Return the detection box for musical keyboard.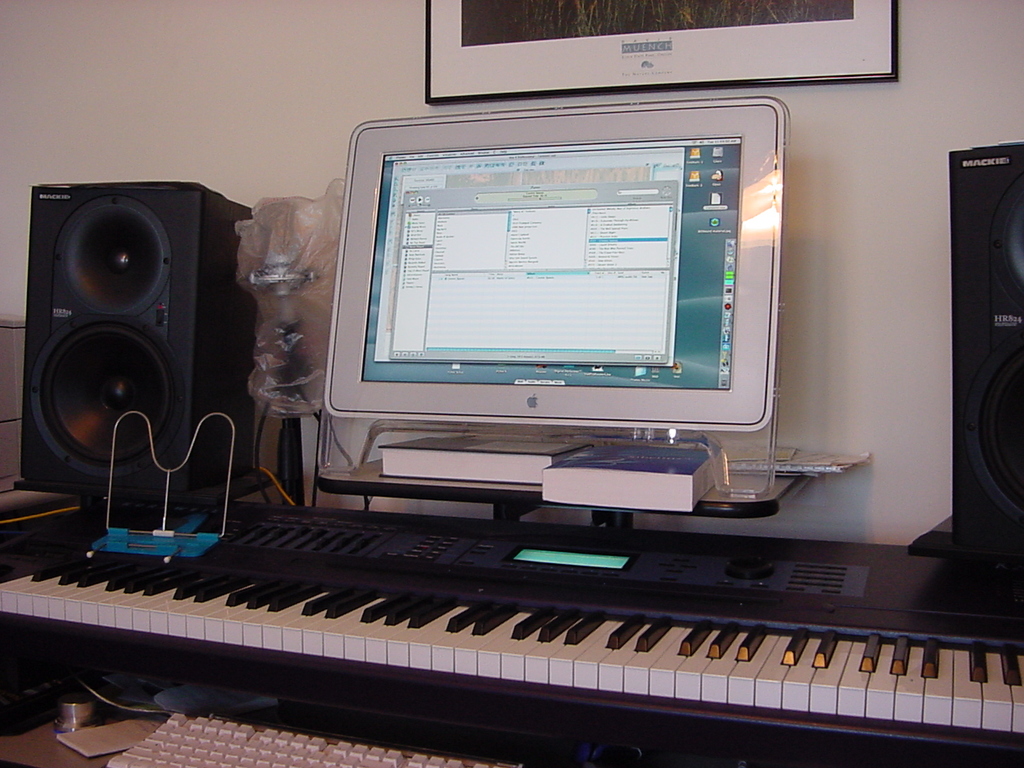
pyautogui.locateOnScreen(0, 496, 1023, 767).
